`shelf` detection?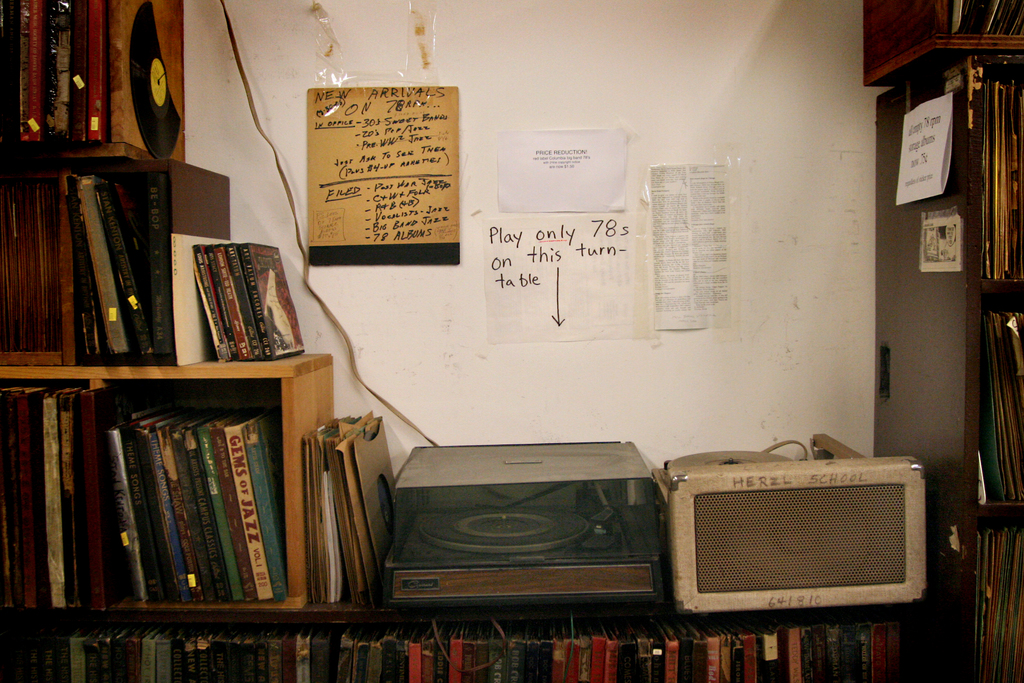
[861,47,1023,290]
